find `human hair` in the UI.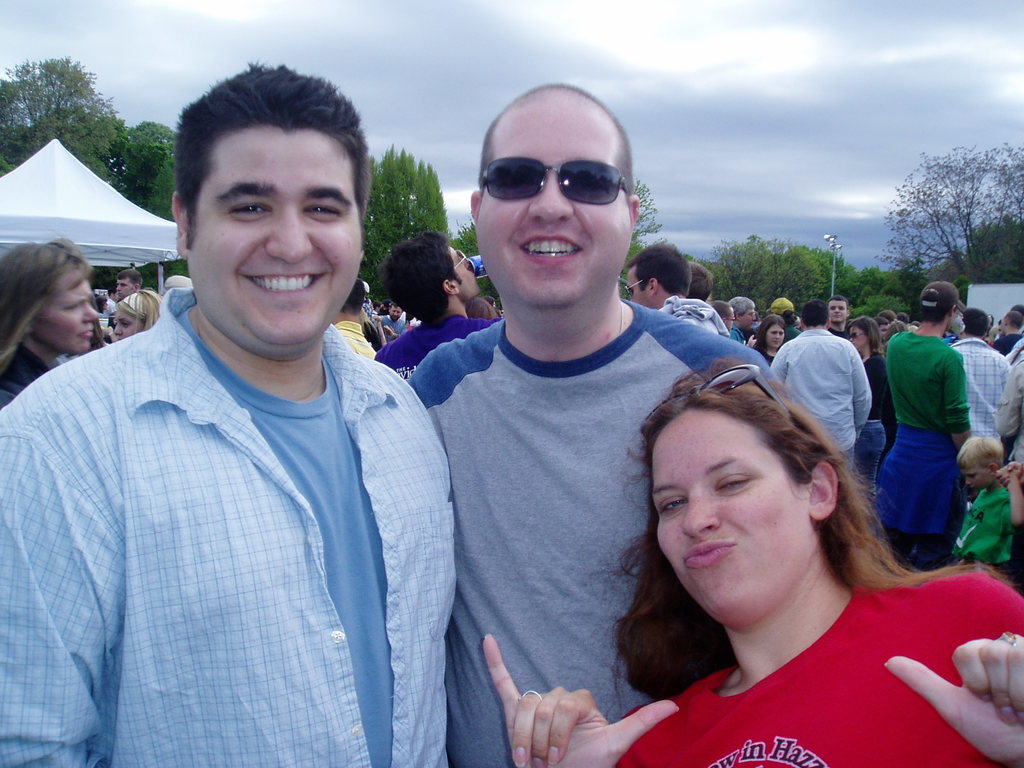
UI element at select_region(372, 230, 480, 315).
